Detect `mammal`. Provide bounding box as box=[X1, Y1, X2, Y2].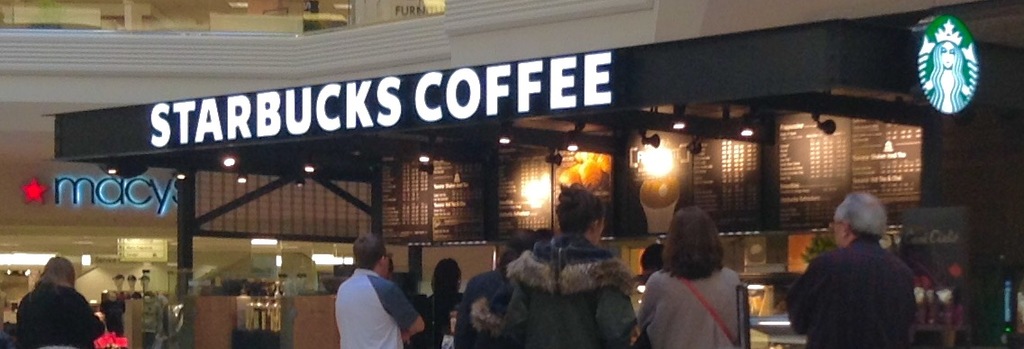
box=[449, 225, 545, 348].
